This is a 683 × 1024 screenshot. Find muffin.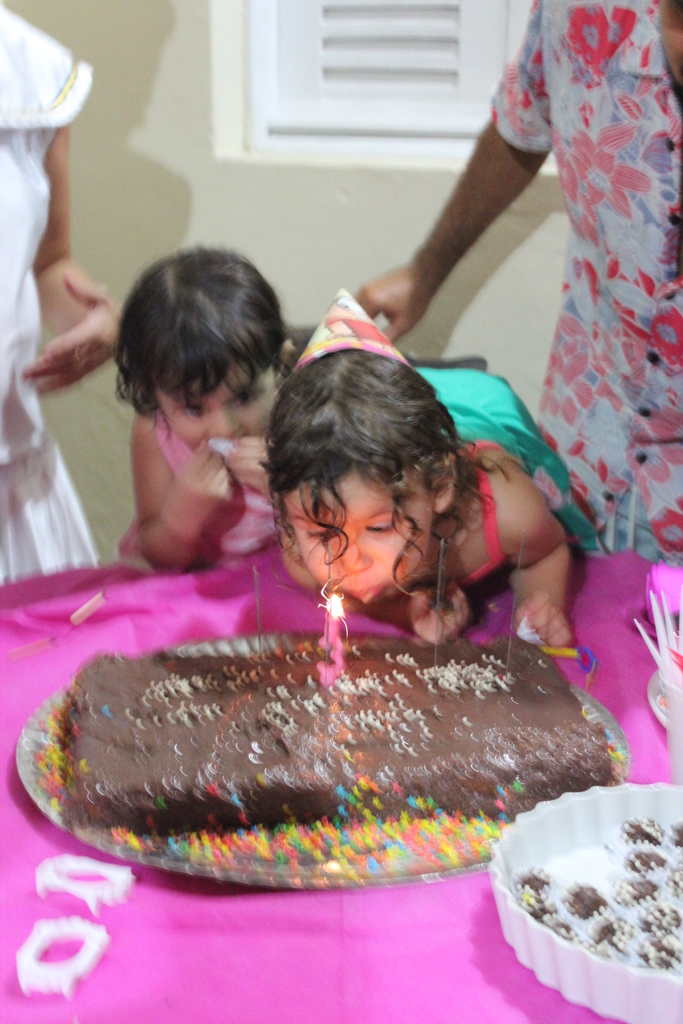
Bounding box: <region>493, 790, 681, 1013</region>.
